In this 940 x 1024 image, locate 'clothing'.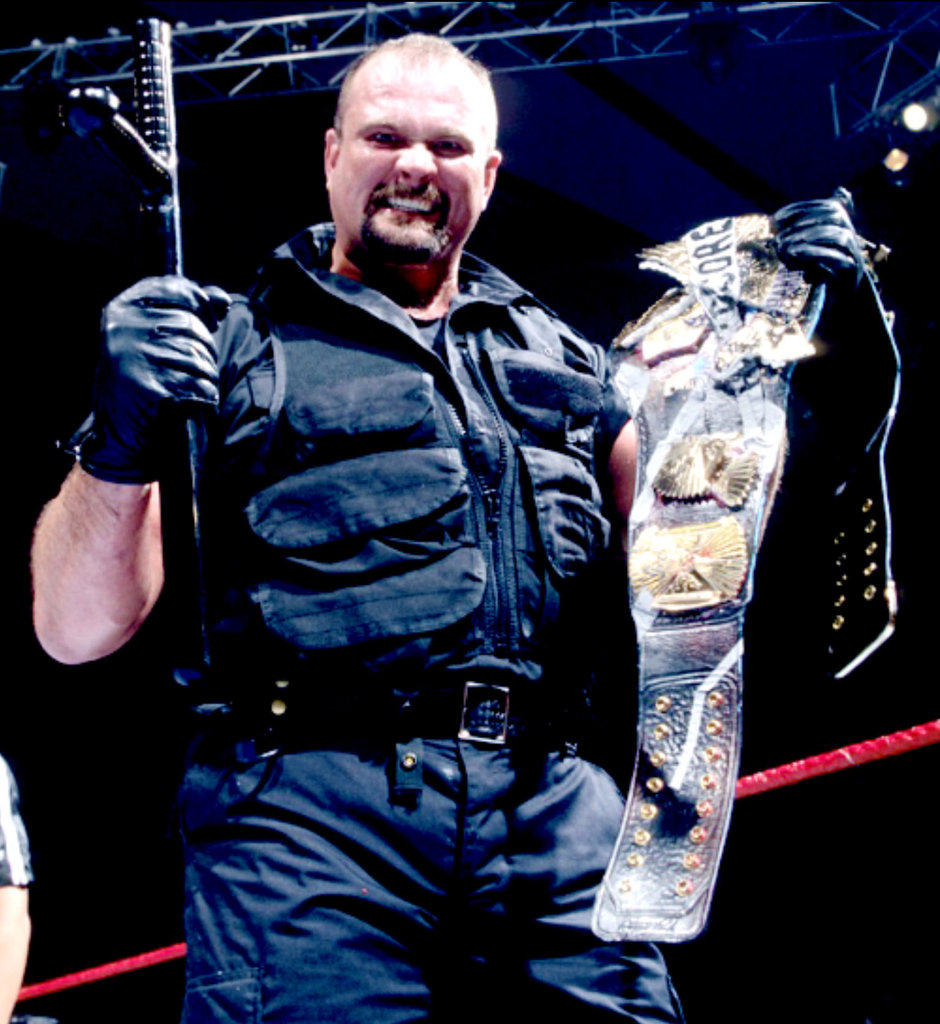
Bounding box: <box>168,221,685,1023</box>.
